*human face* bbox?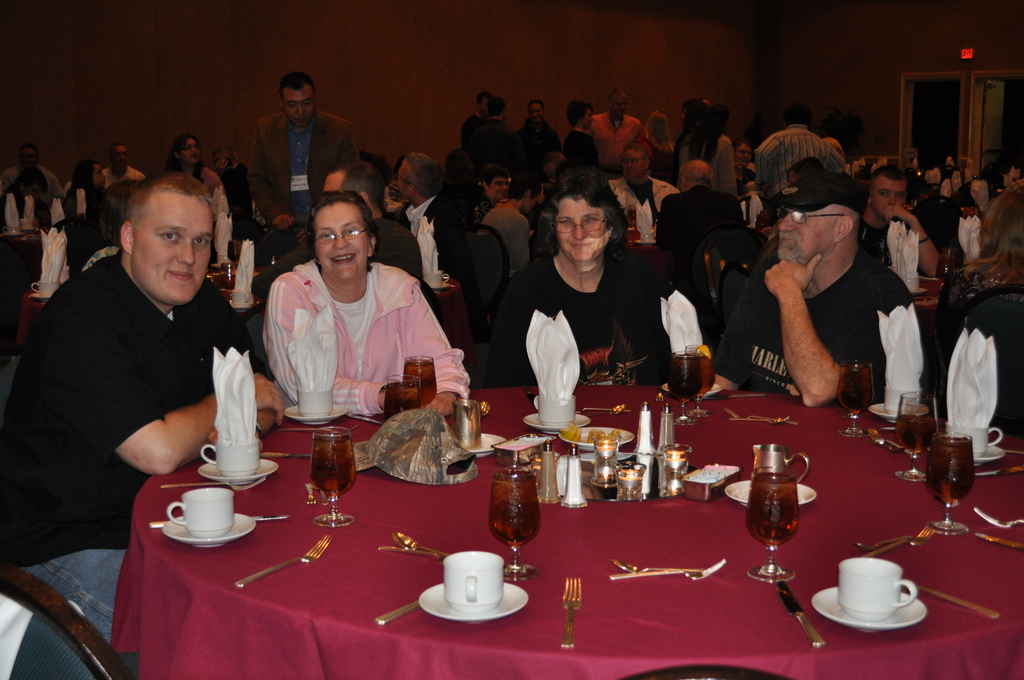
left=488, top=181, right=510, bottom=202
